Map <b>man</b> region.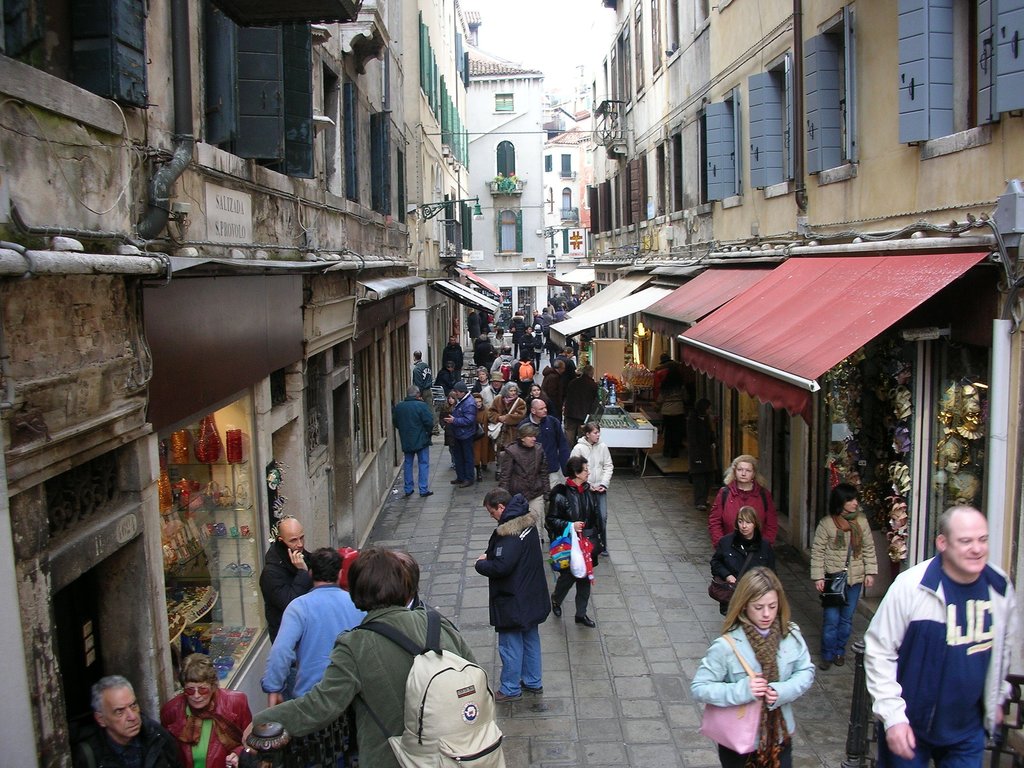
Mapped to detection(867, 506, 1019, 767).
